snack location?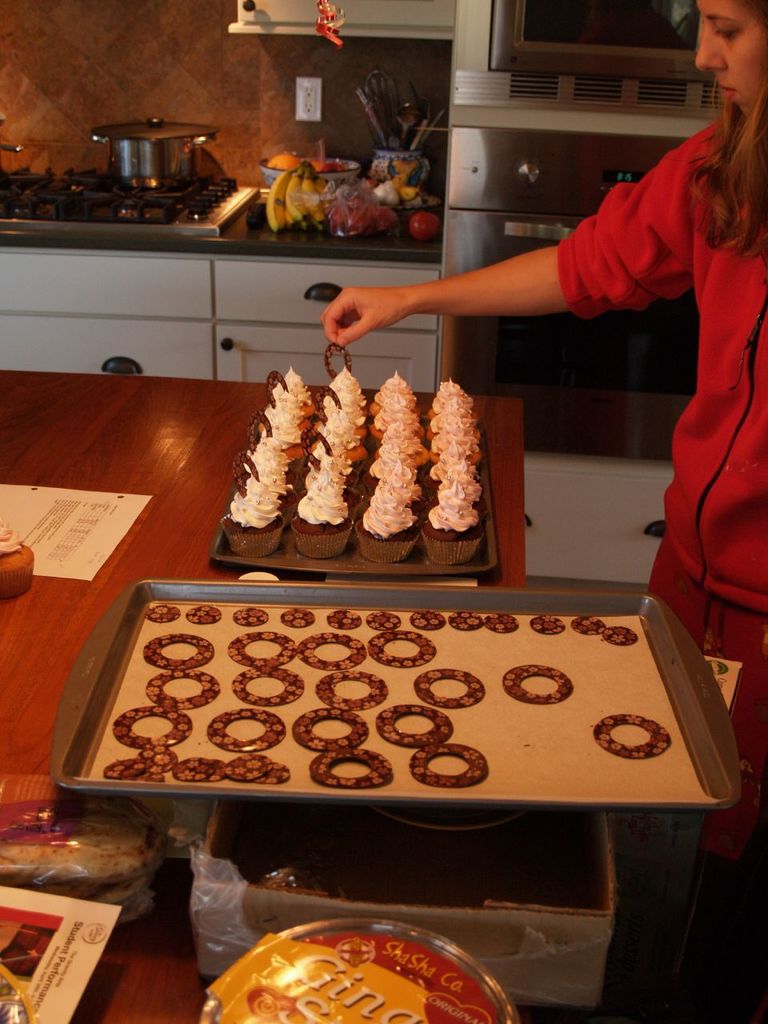
298 632 368 672
